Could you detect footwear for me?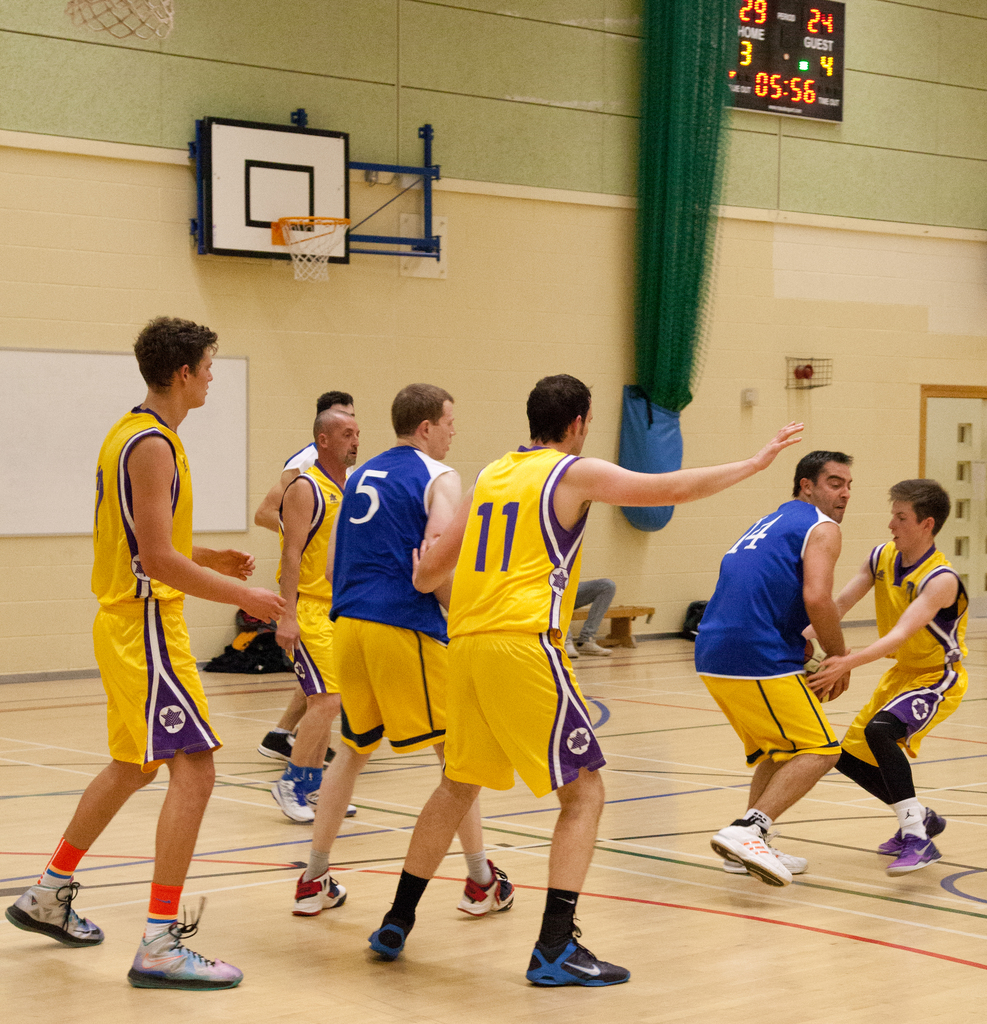
Detection result: rect(254, 725, 291, 762).
